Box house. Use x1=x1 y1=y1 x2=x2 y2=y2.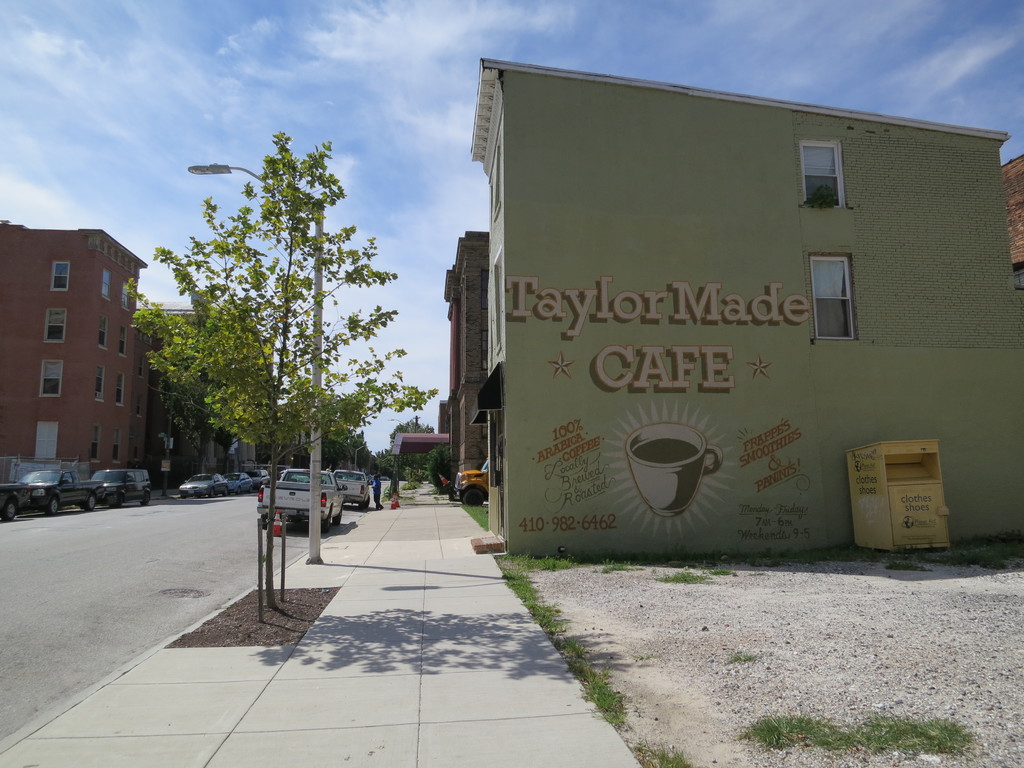
x1=431 y1=0 x2=1023 y2=598.
